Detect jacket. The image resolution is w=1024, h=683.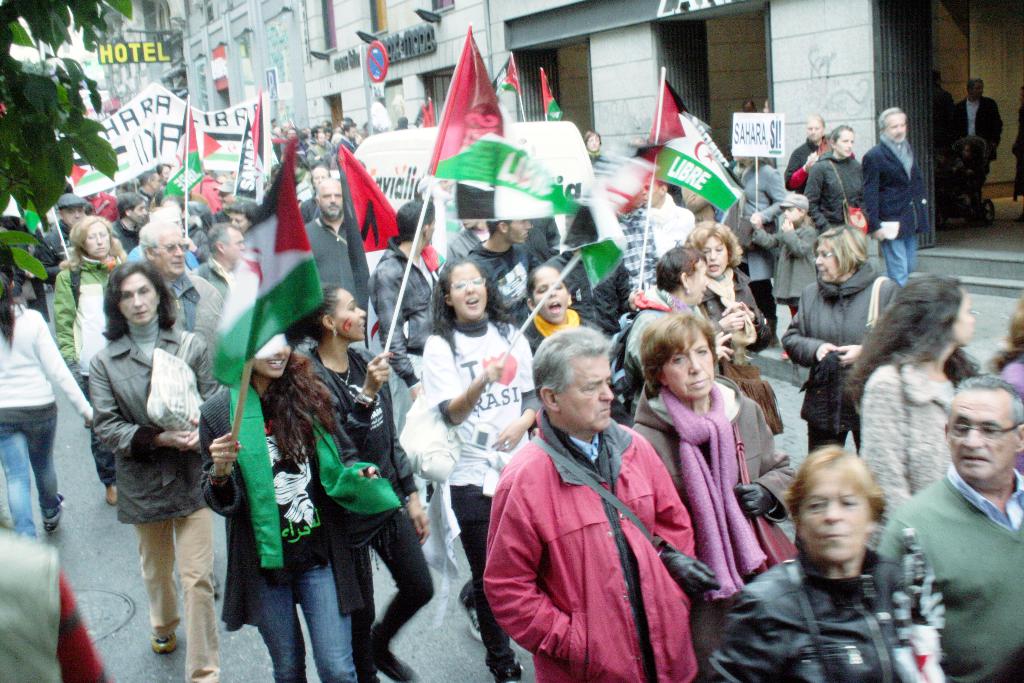
box=[774, 253, 897, 431].
